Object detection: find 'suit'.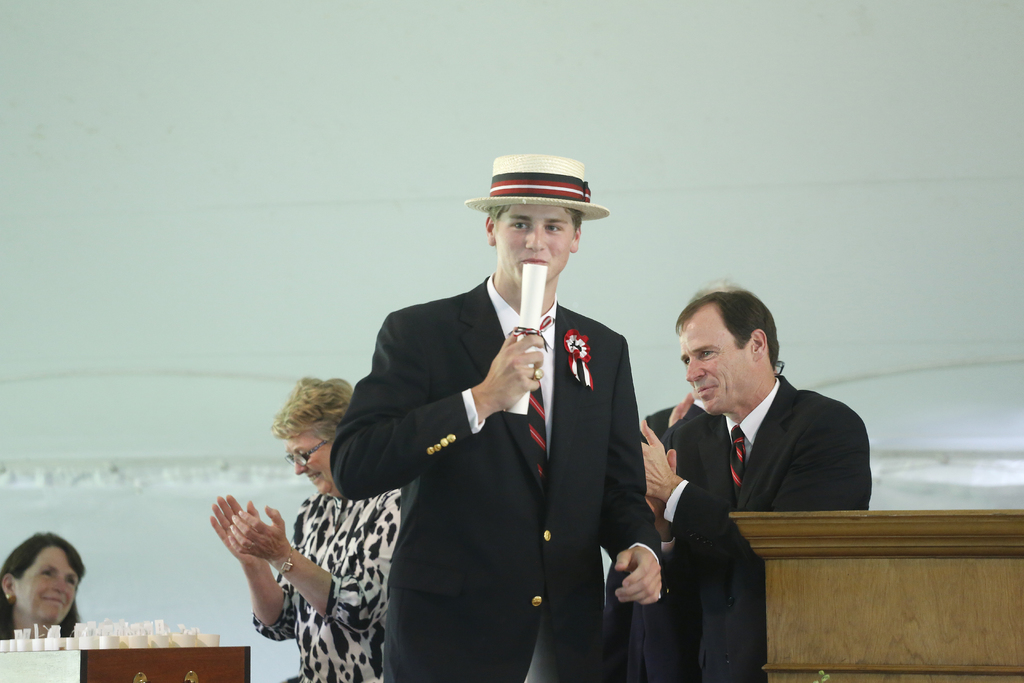
bbox=[639, 397, 709, 436].
